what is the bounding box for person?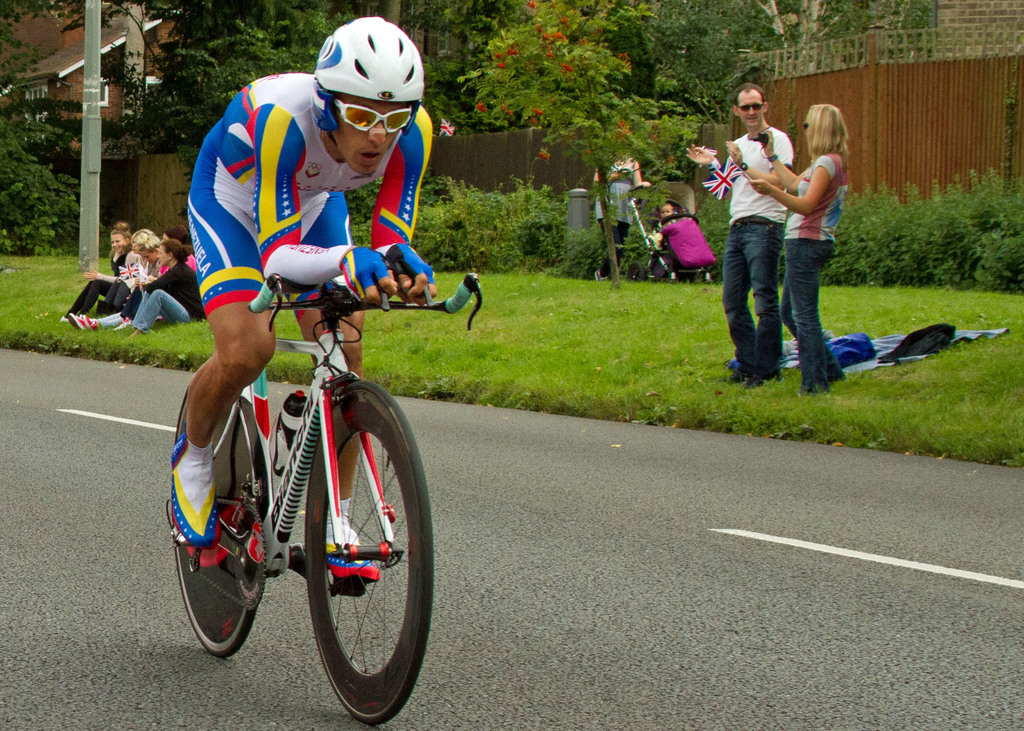
(x1=682, y1=79, x2=791, y2=376).
